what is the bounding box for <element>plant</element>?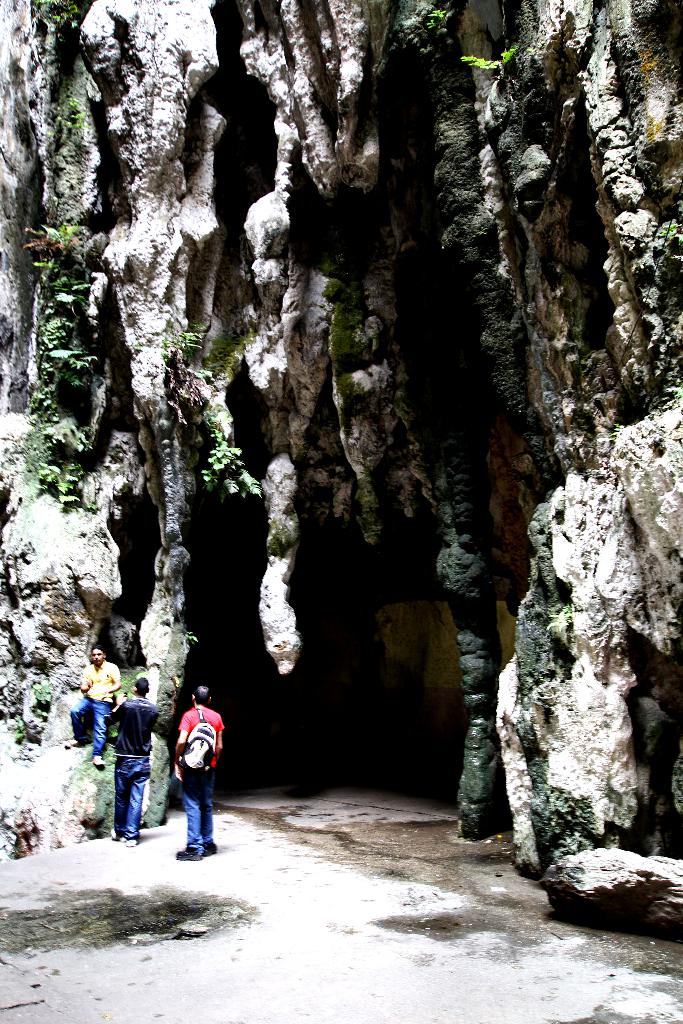
460, 39, 520, 70.
